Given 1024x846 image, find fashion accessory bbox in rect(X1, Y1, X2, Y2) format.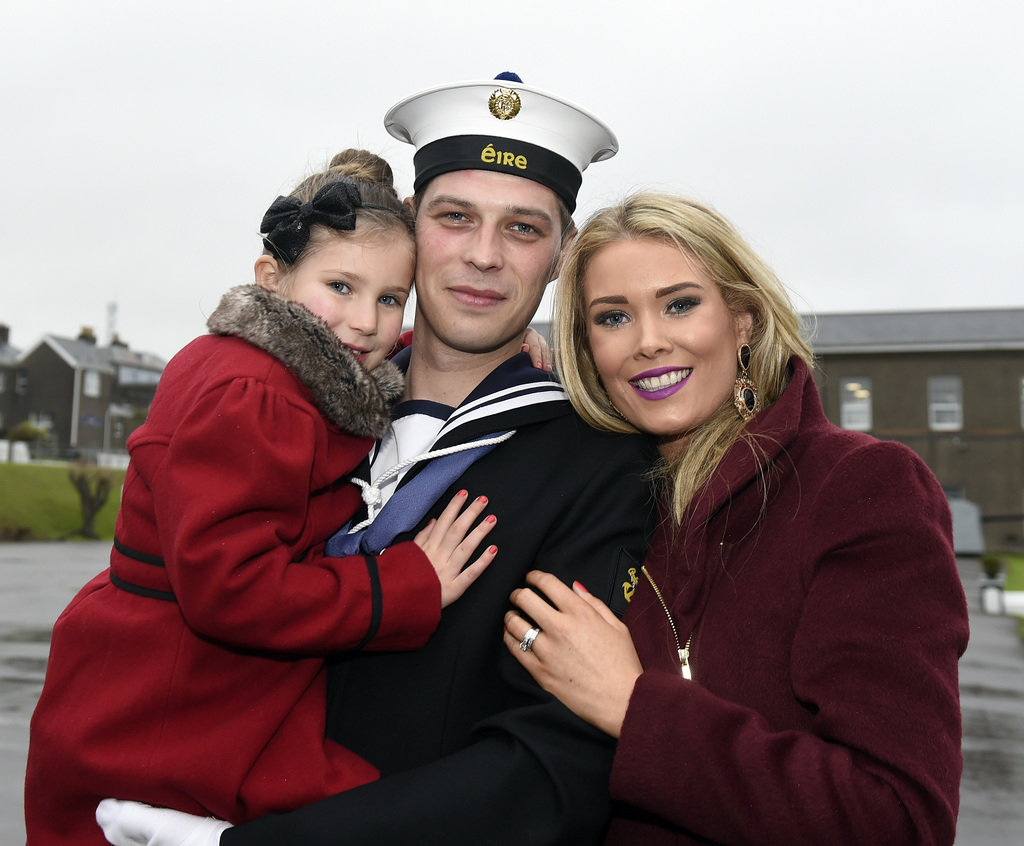
rect(733, 347, 760, 422).
